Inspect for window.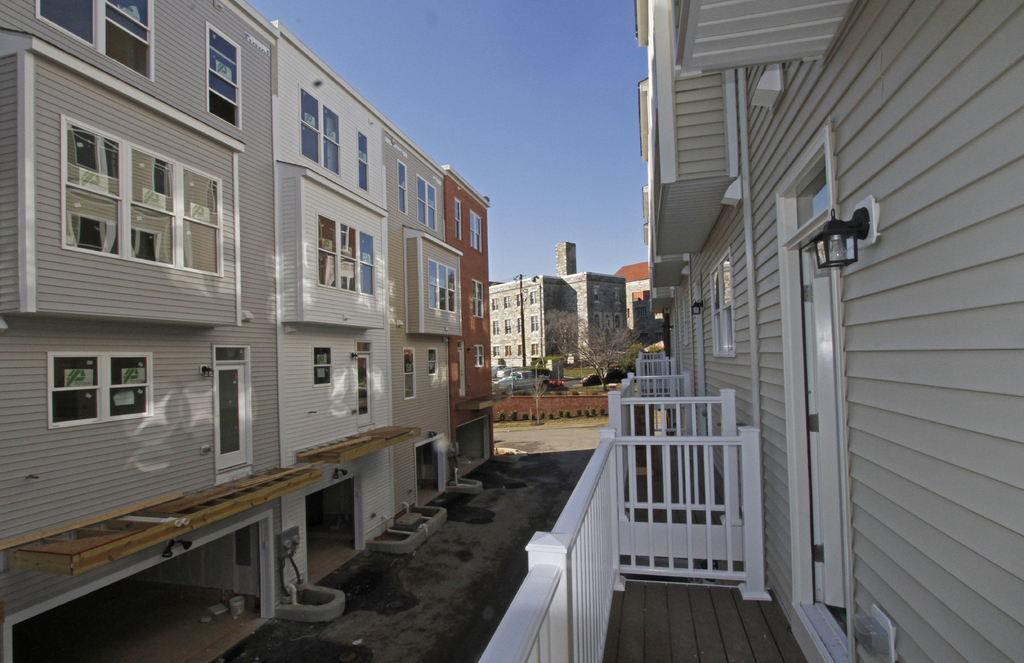
Inspection: [59,116,221,282].
